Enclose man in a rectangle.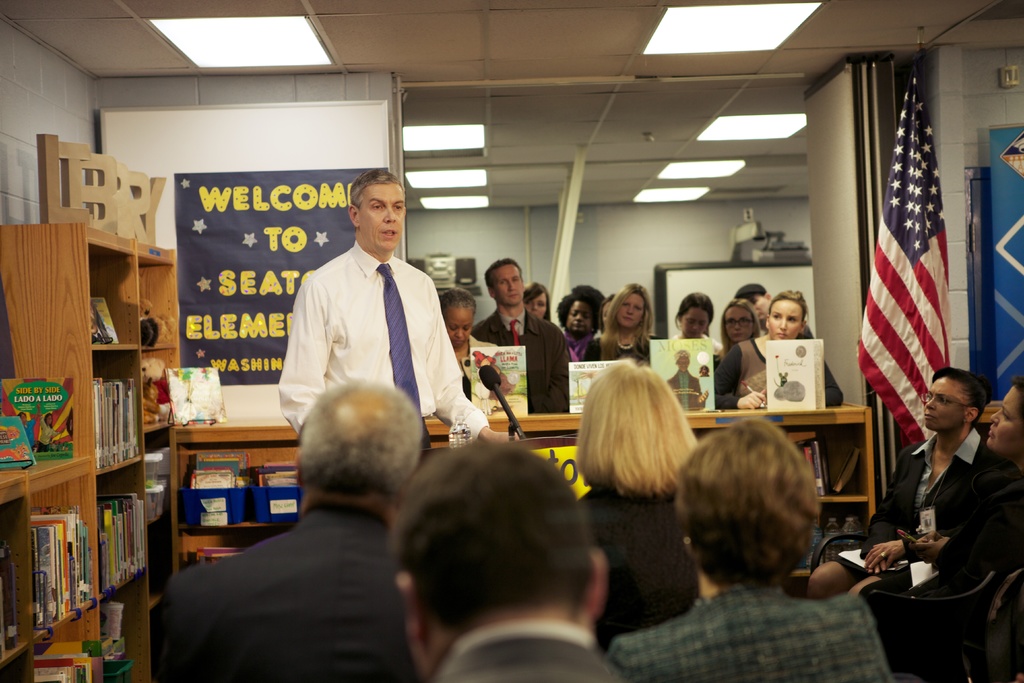
<bbox>156, 375, 421, 682</bbox>.
